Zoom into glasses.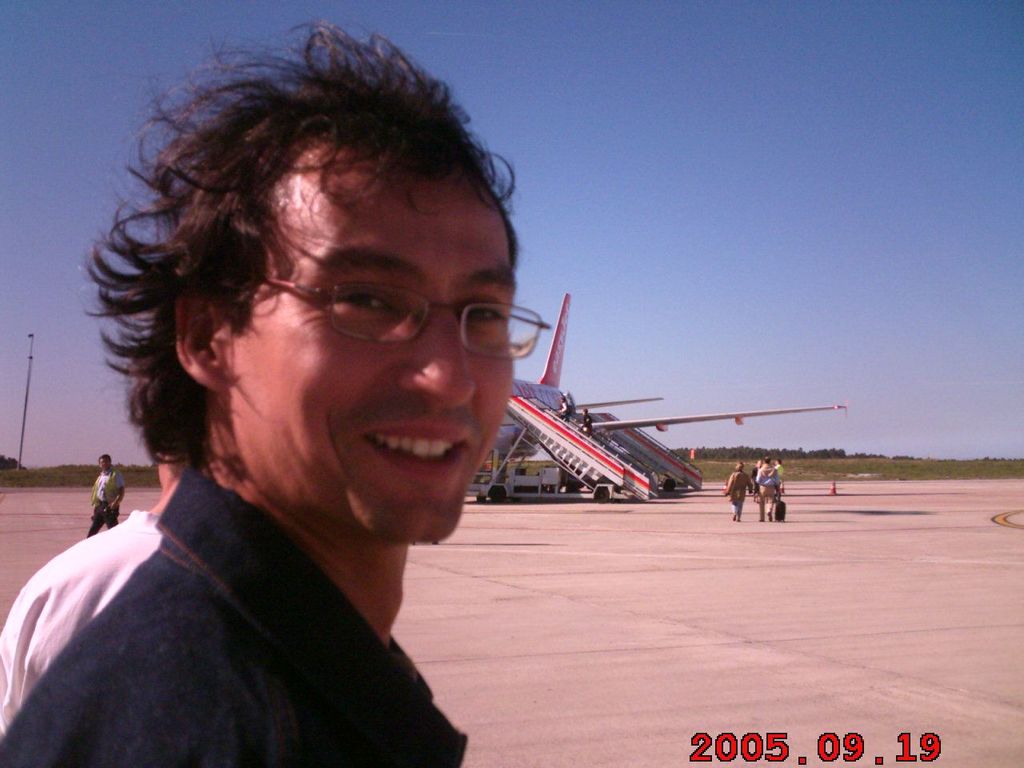
Zoom target: {"left": 242, "top": 274, "right": 552, "bottom": 358}.
